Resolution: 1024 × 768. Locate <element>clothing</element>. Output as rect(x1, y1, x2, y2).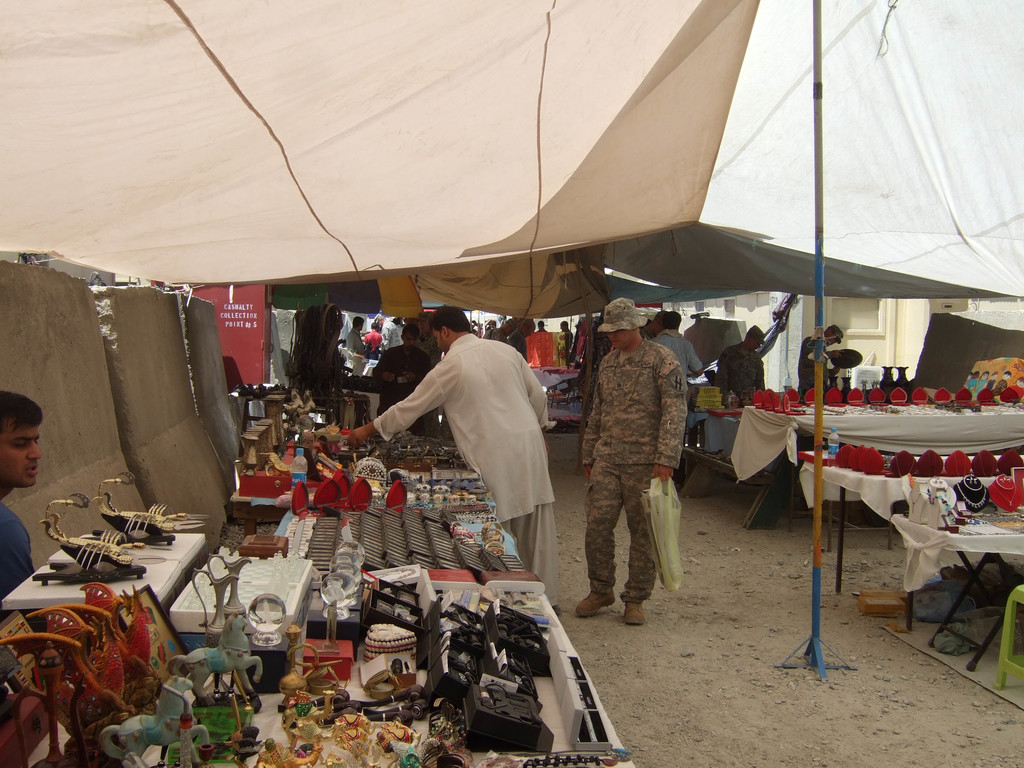
rect(364, 328, 381, 344).
